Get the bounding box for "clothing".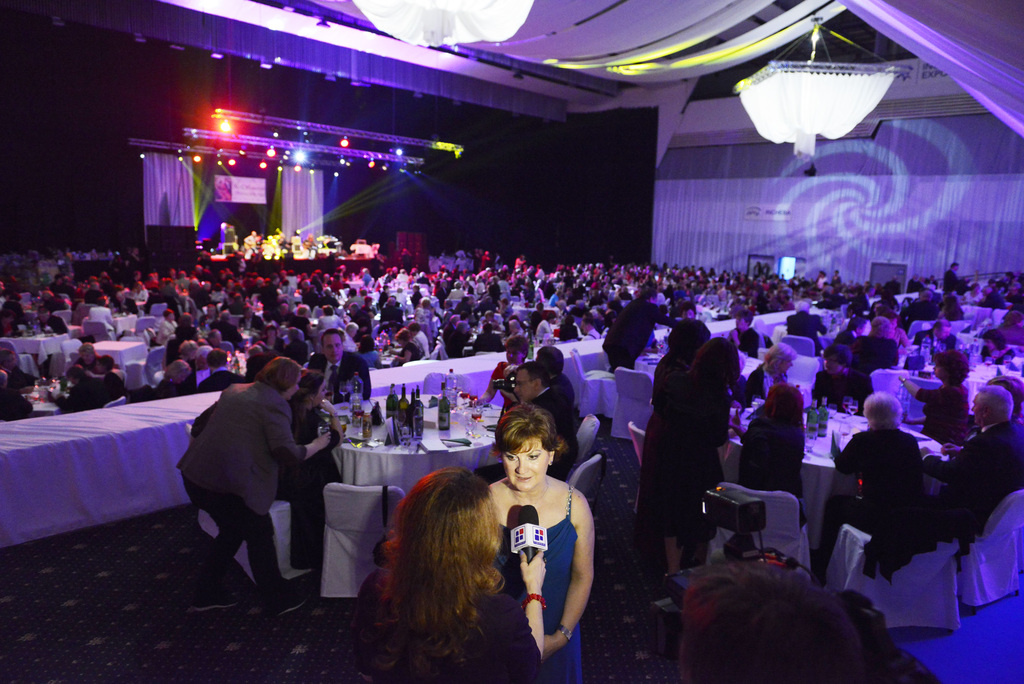
[x1=786, y1=314, x2=829, y2=358].
